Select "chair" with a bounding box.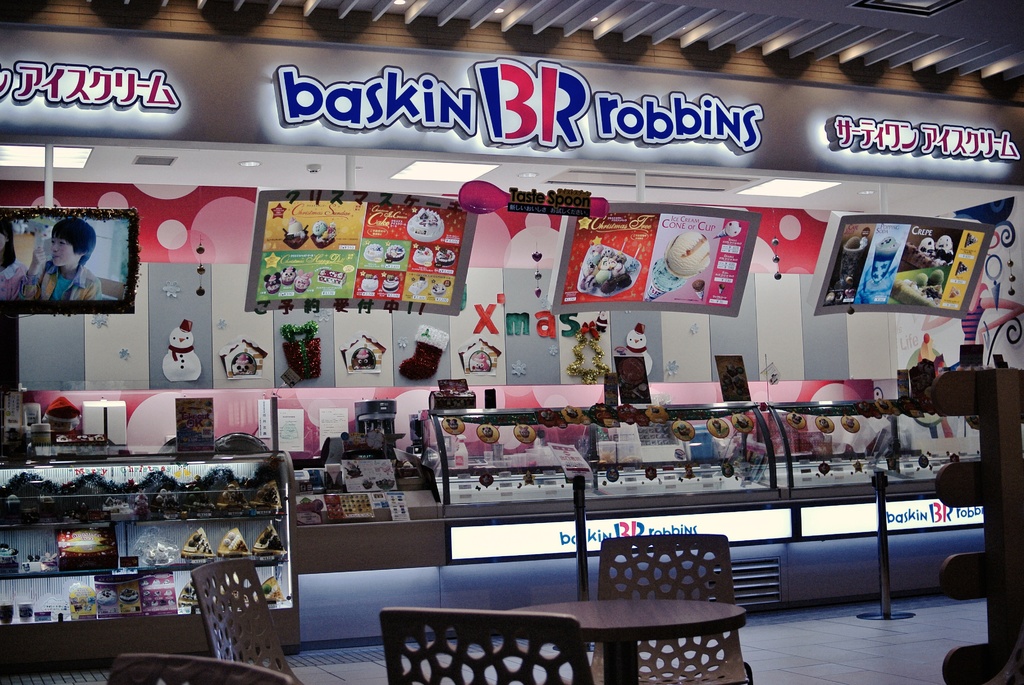
376/603/596/684.
